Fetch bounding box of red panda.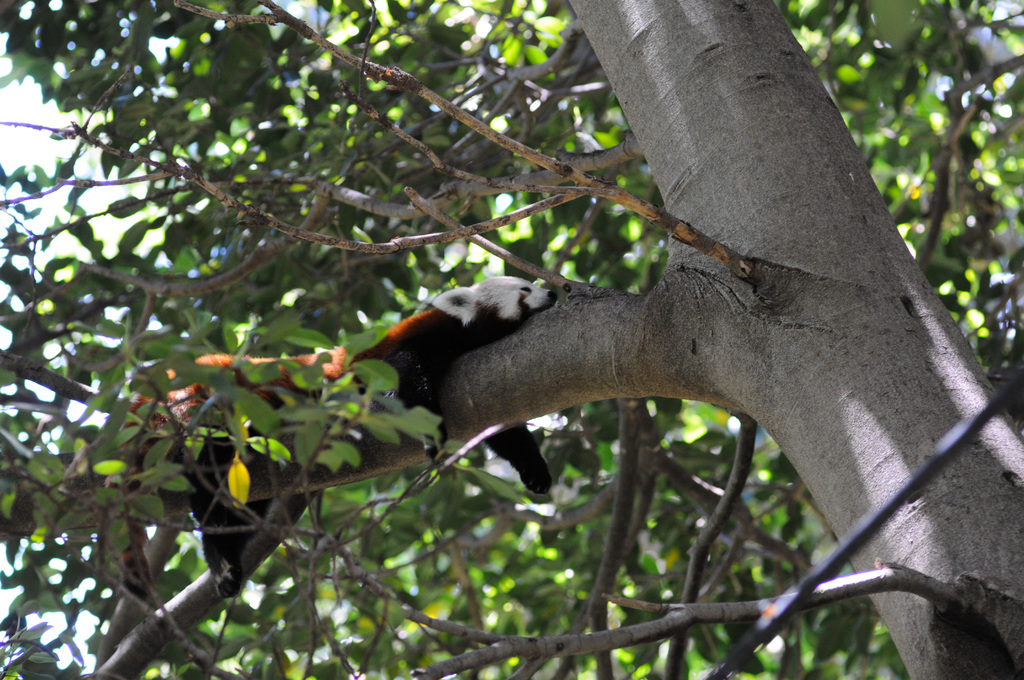
Bbox: (104, 270, 558, 610).
